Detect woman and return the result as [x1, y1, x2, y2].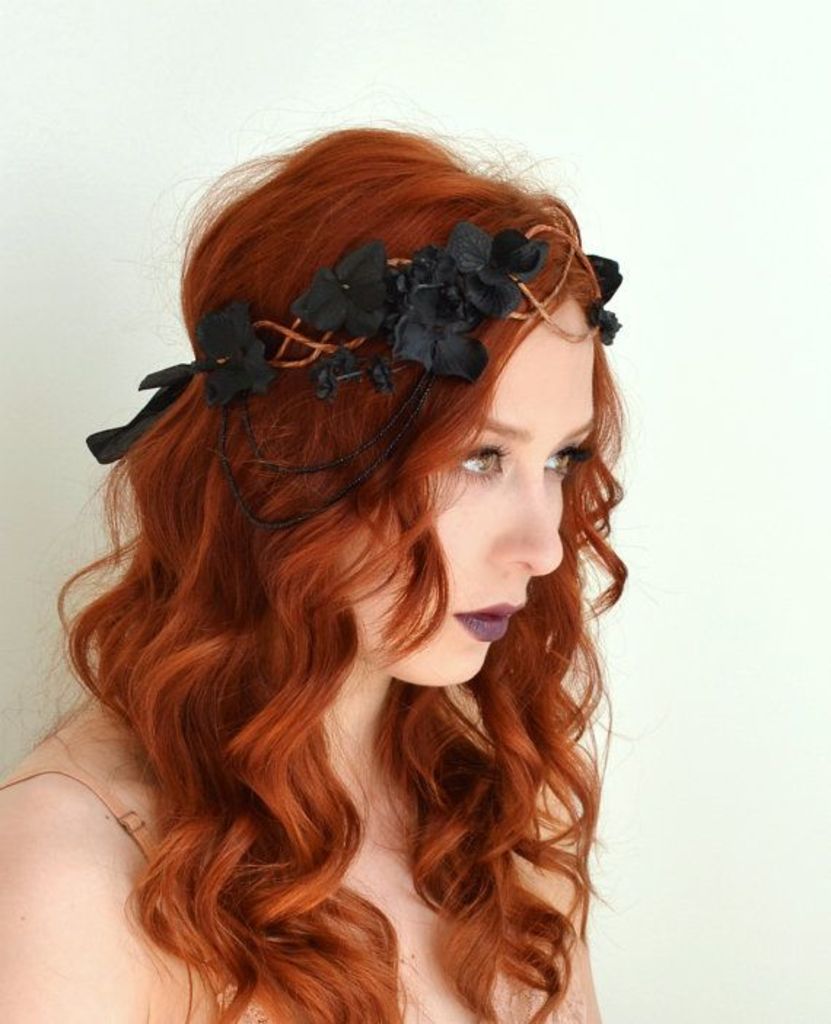
[60, 71, 687, 1011].
